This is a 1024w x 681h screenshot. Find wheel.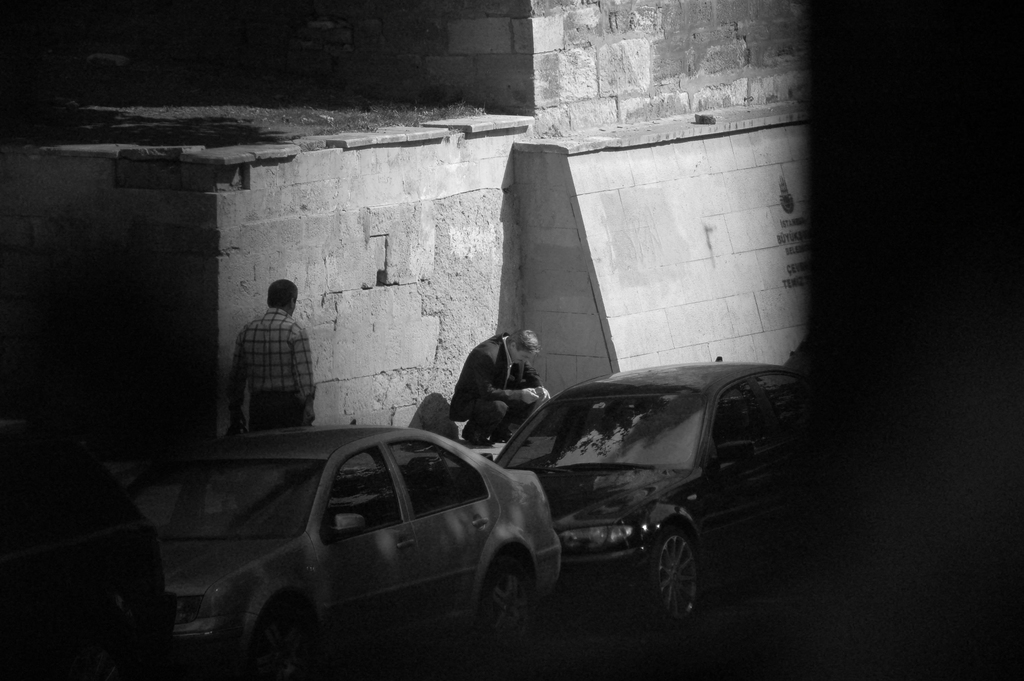
Bounding box: select_region(648, 532, 711, 623).
